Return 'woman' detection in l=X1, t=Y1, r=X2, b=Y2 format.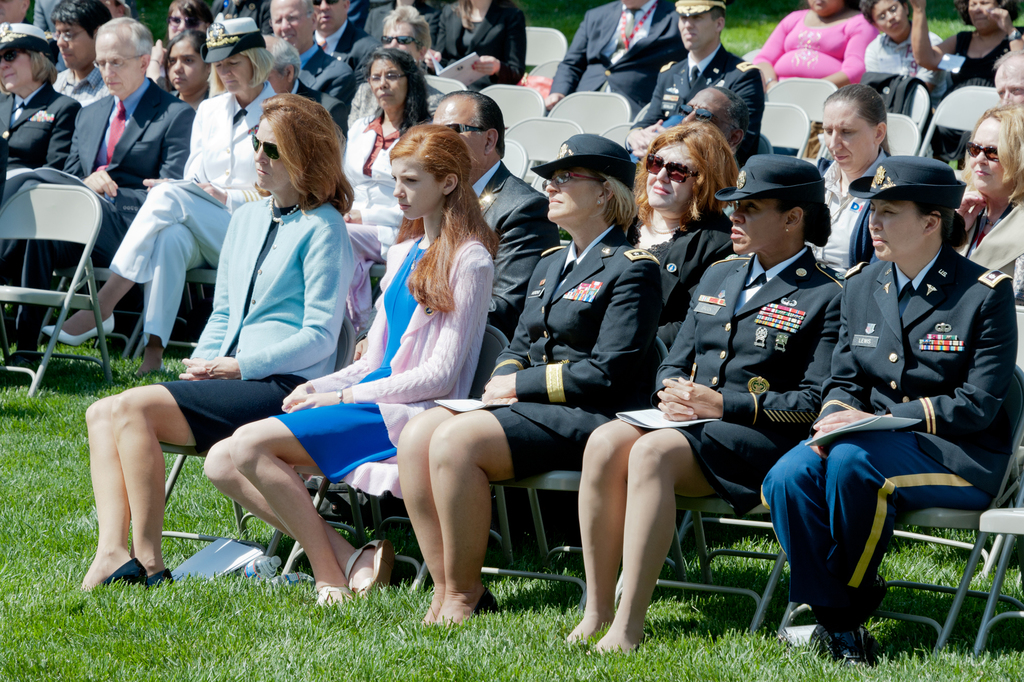
l=201, t=121, r=499, b=609.
